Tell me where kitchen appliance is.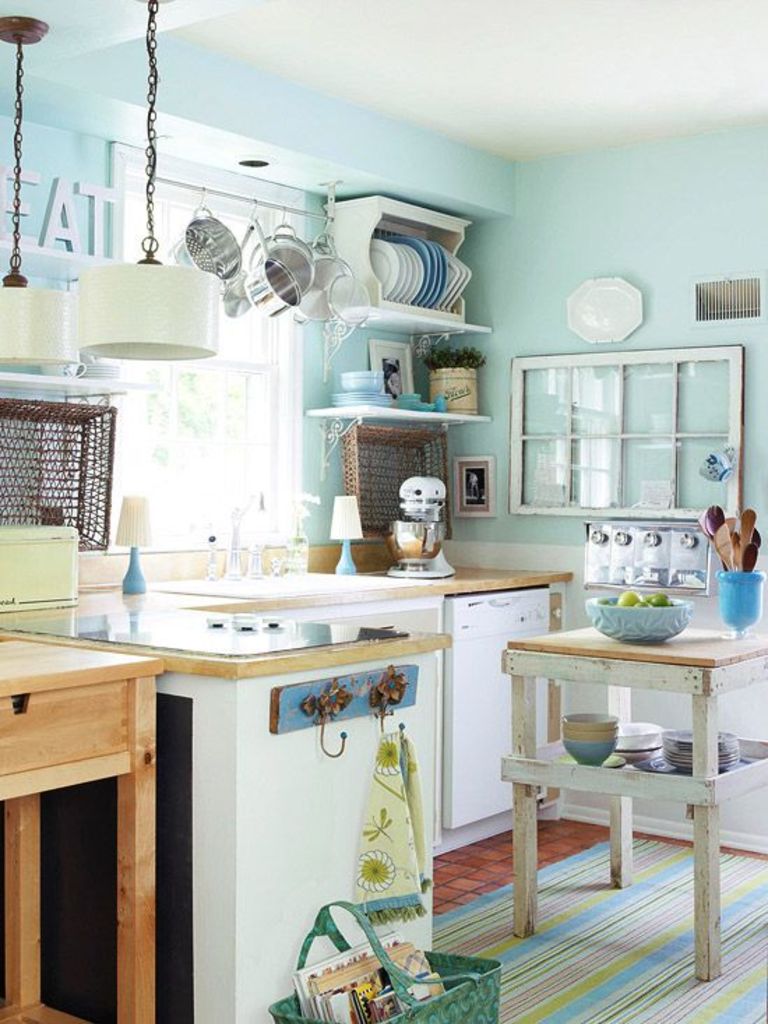
kitchen appliance is at {"x1": 377, "y1": 240, "x2": 469, "y2": 310}.
